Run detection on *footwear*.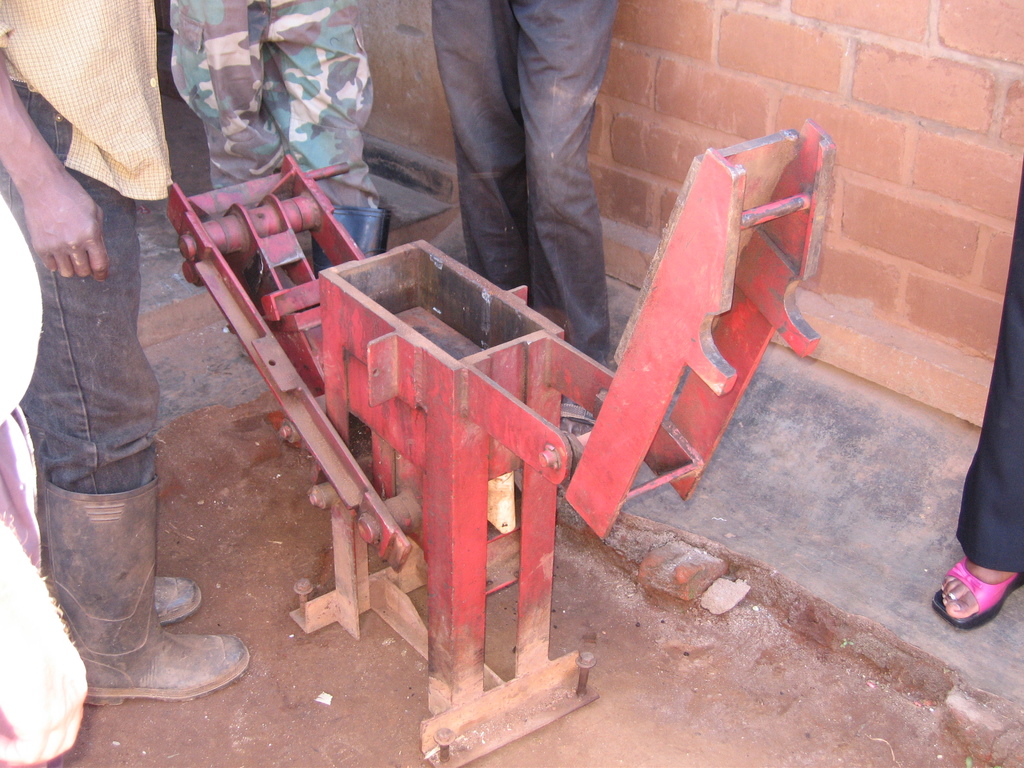
Result: pyautogui.locateOnScreen(920, 541, 1023, 637).
